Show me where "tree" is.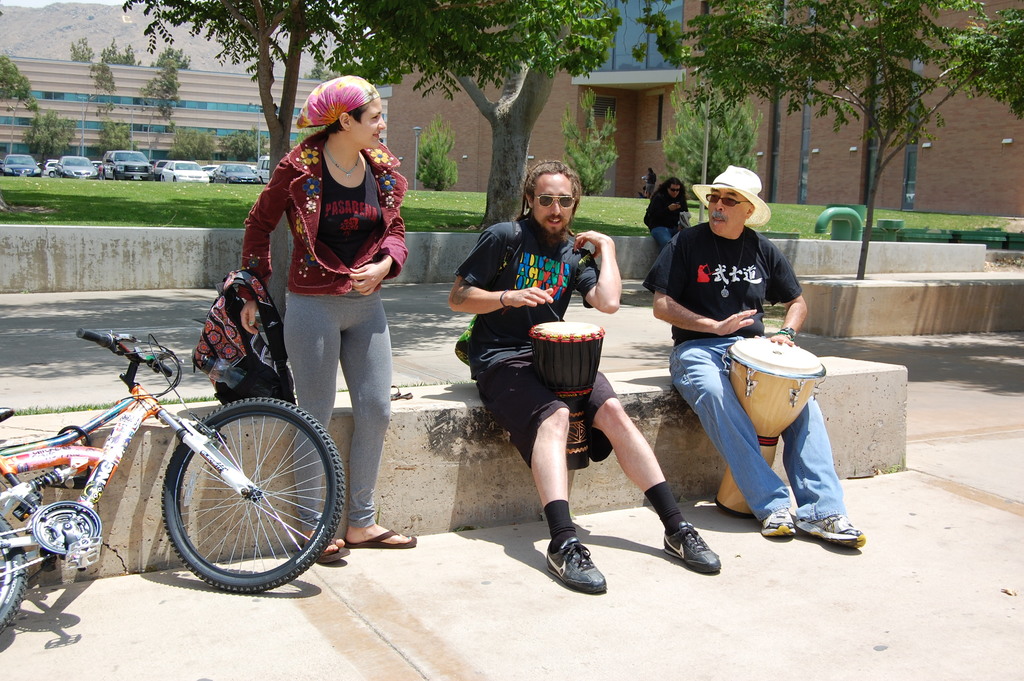
"tree" is at box(136, 67, 186, 164).
